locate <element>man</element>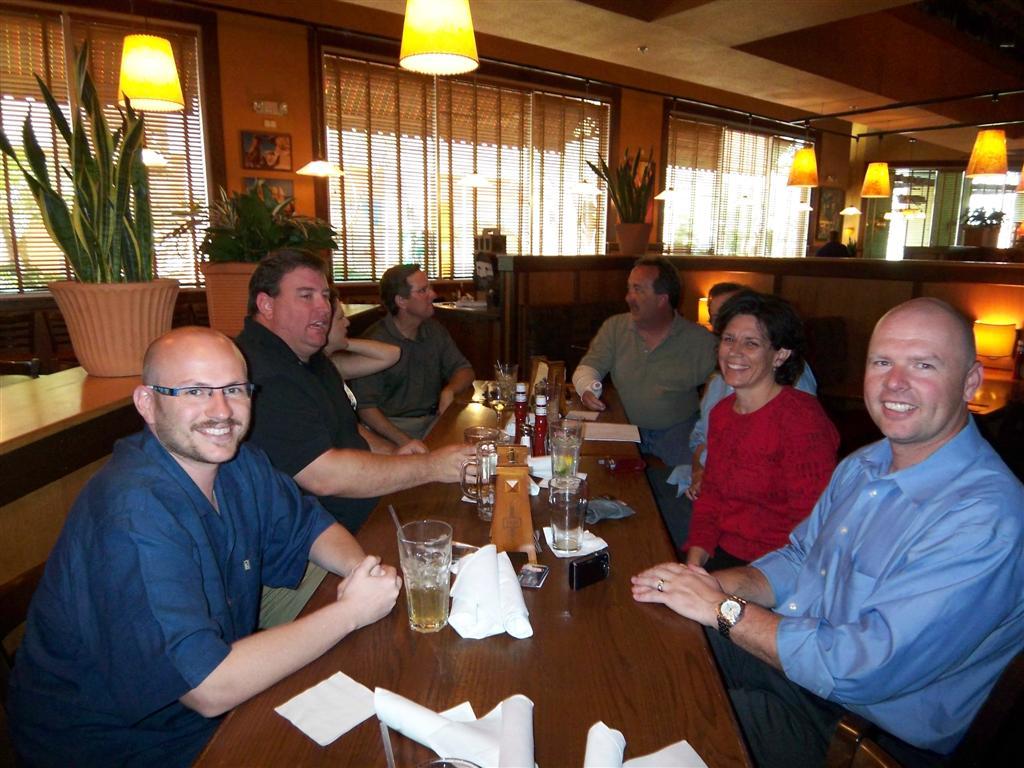
(left=806, top=222, right=854, bottom=260)
